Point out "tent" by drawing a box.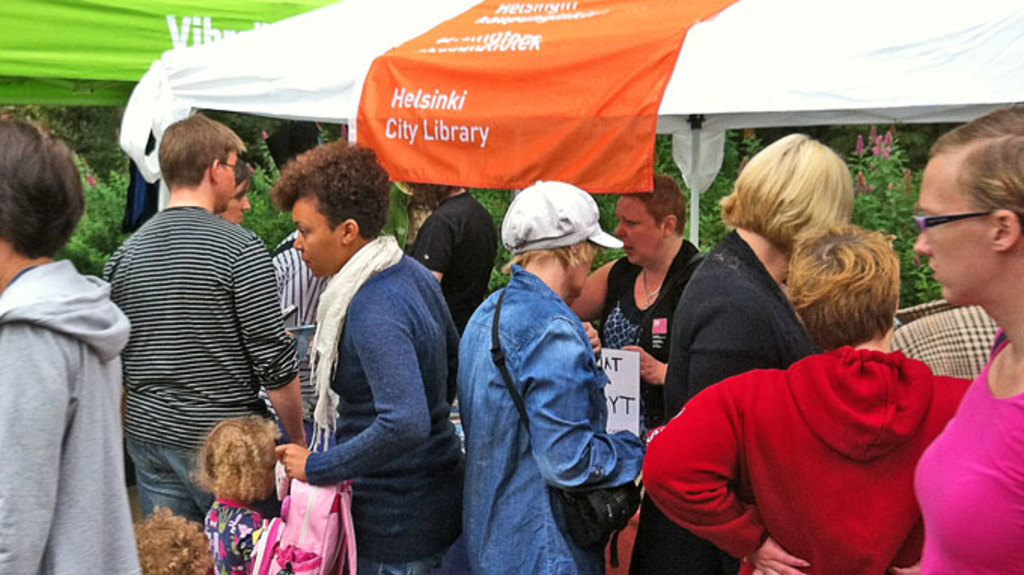
(left=0, top=0, right=325, bottom=158).
